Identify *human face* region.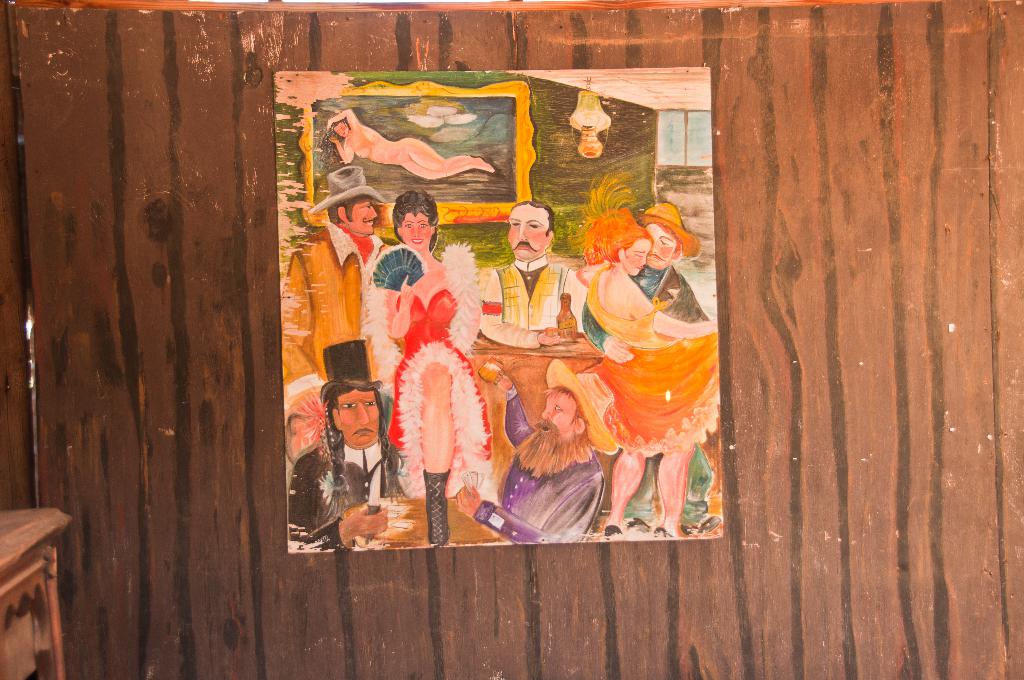
Region: 625 240 650 277.
